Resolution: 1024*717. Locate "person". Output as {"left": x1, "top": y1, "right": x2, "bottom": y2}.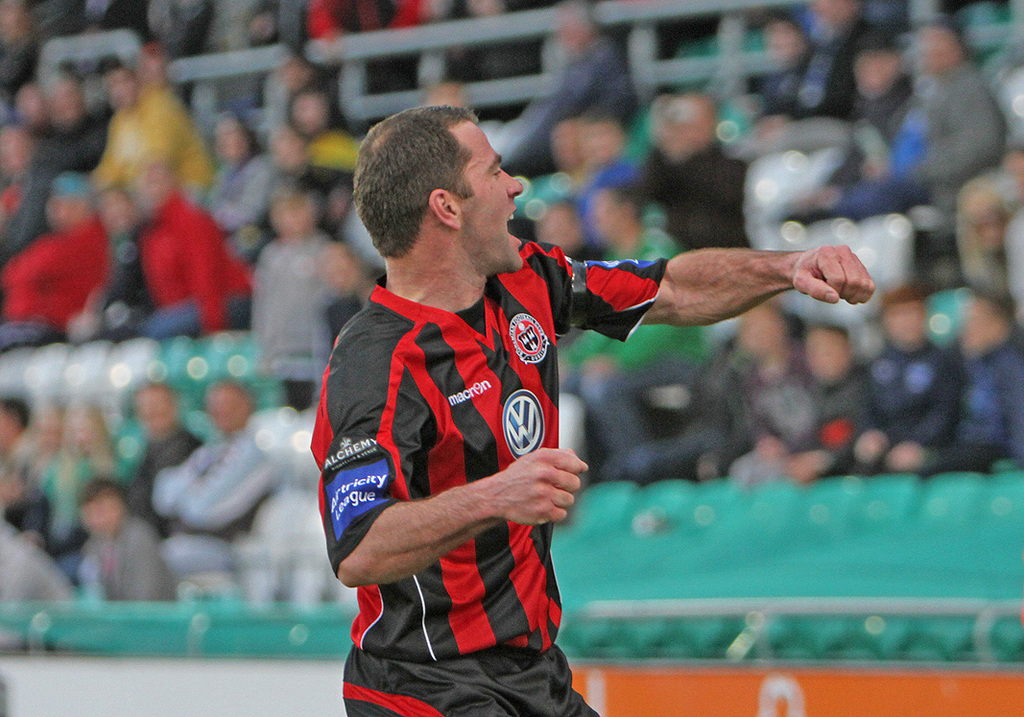
{"left": 811, "top": 0, "right": 889, "bottom": 102}.
